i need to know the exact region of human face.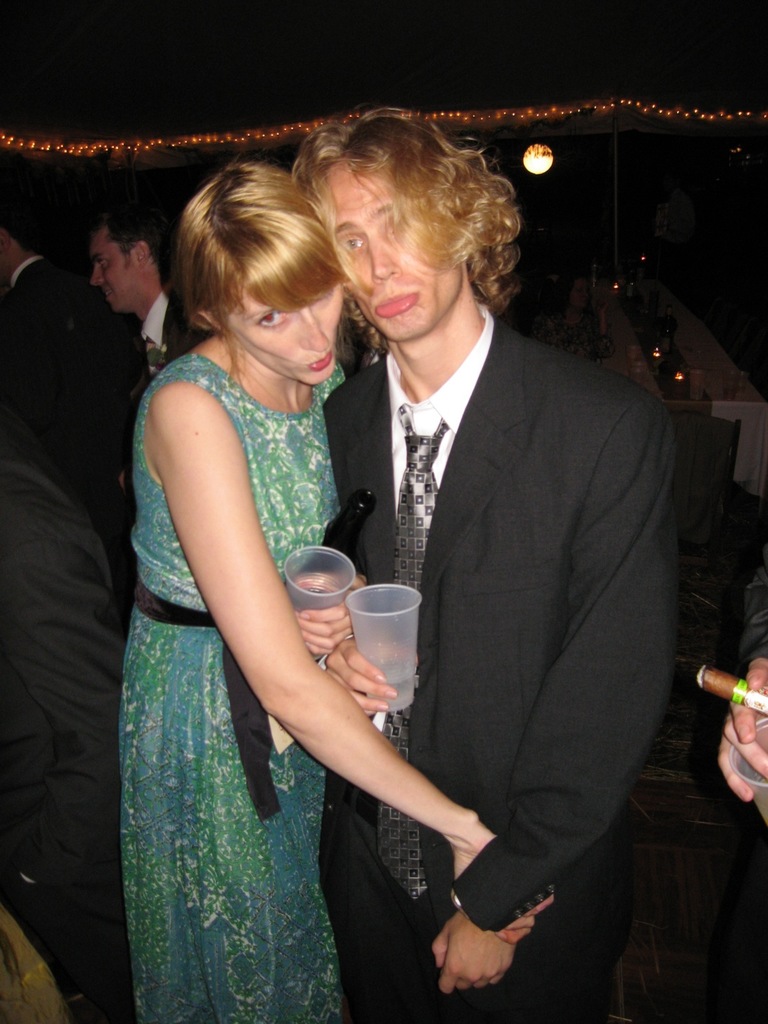
Region: select_region(83, 232, 134, 318).
